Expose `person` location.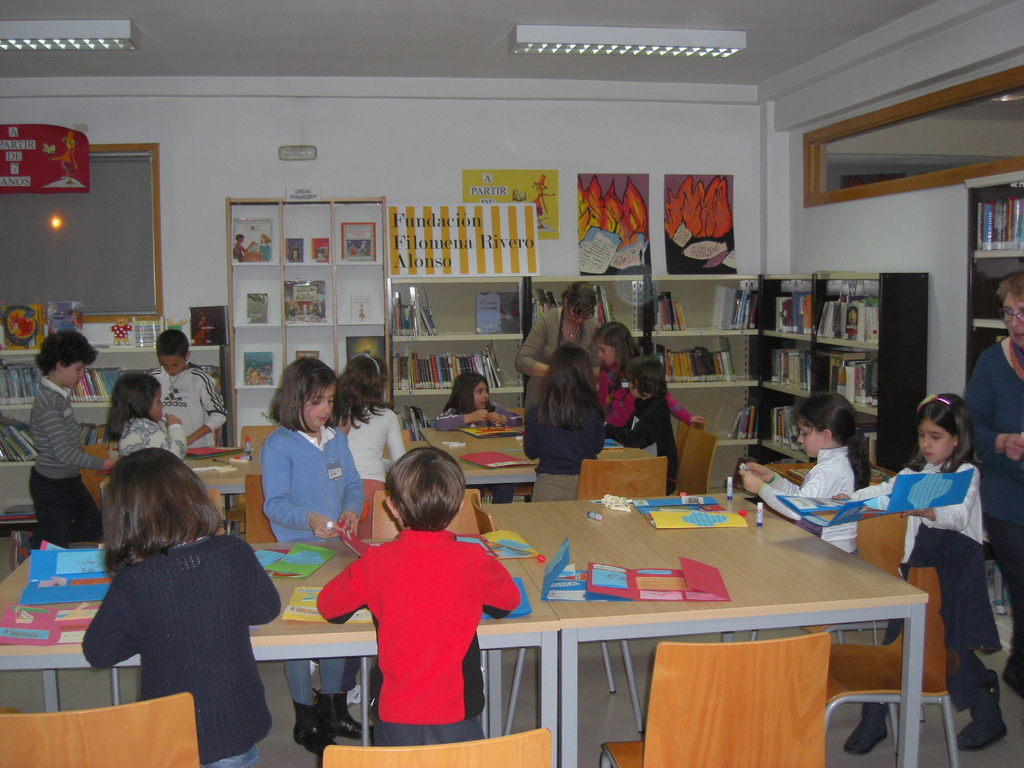
Exposed at <region>737, 393, 861, 554</region>.
